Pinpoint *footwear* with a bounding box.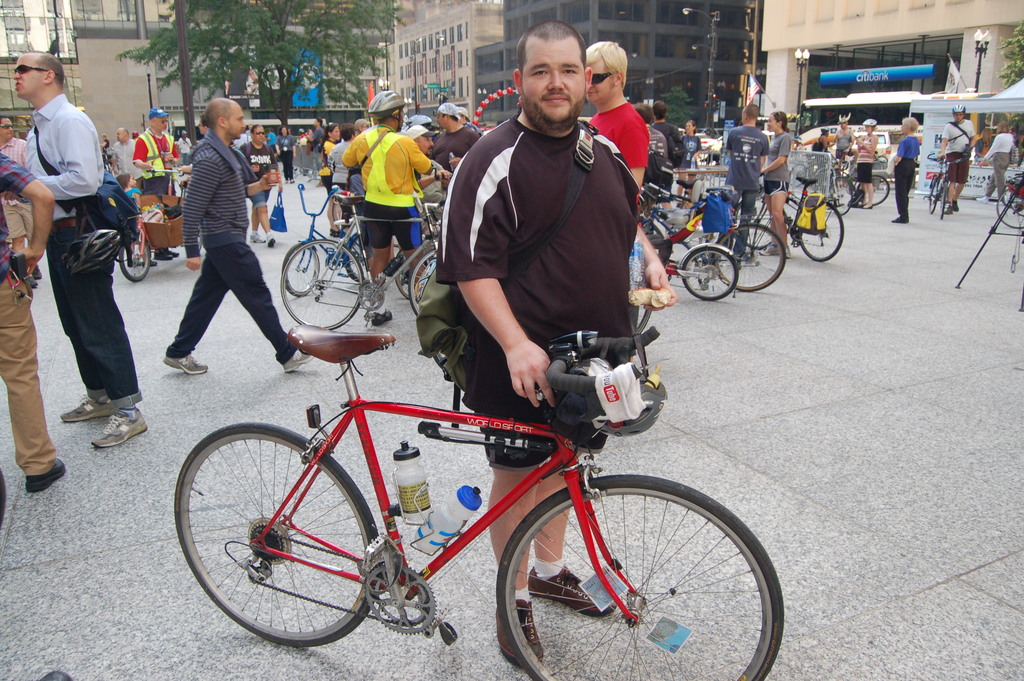
(164,352,210,378).
